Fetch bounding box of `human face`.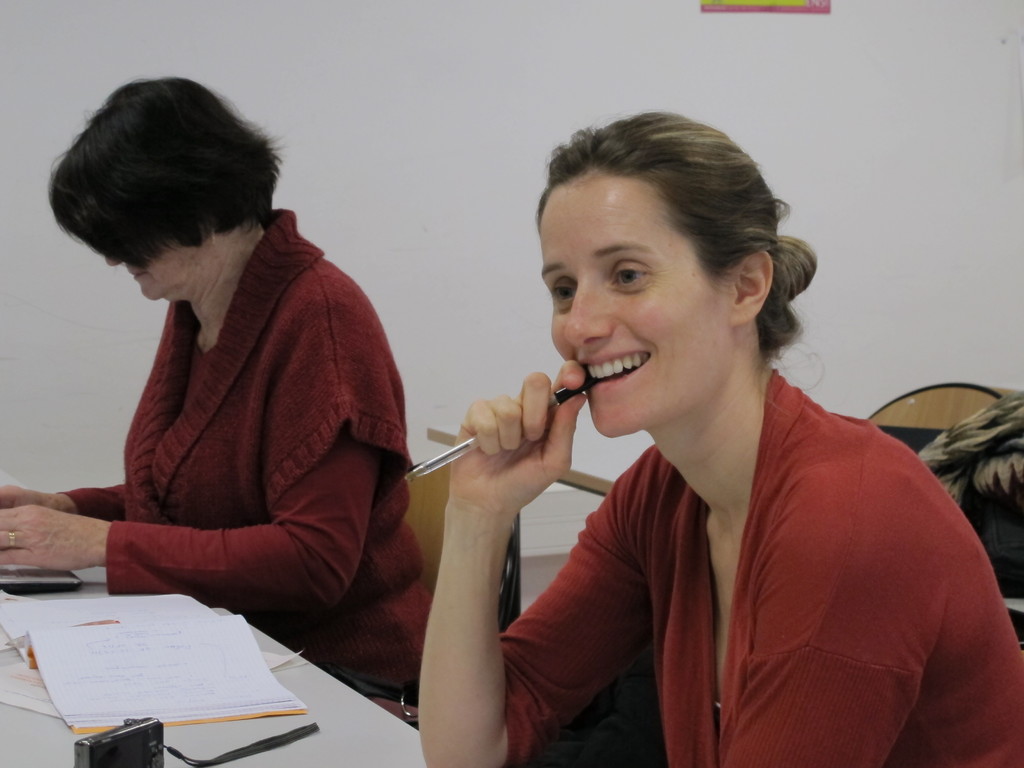
Bbox: bbox=(103, 234, 209, 304).
